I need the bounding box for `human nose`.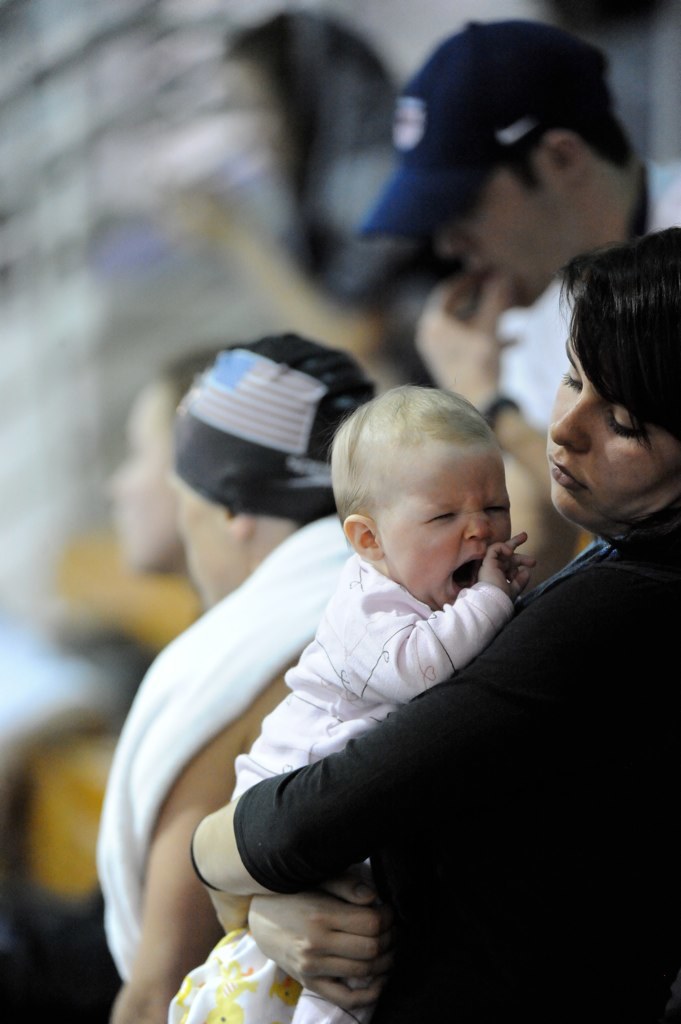
Here it is: l=550, t=396, r=590, b=450.
